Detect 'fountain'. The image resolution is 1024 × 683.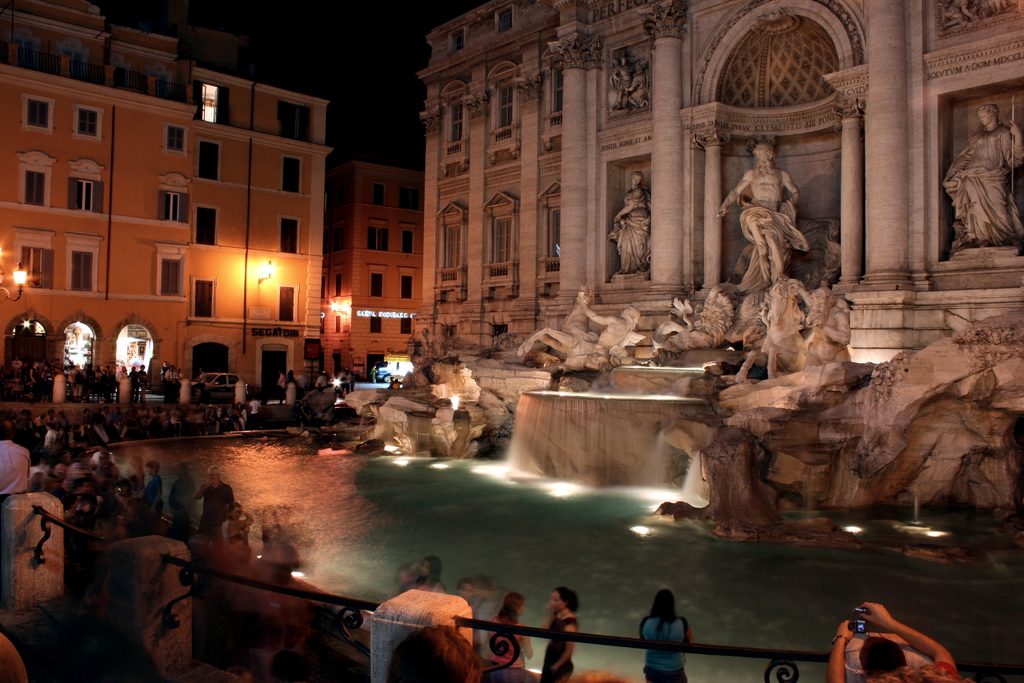
x1=37, y1=145, x2=1023, y2=679.
